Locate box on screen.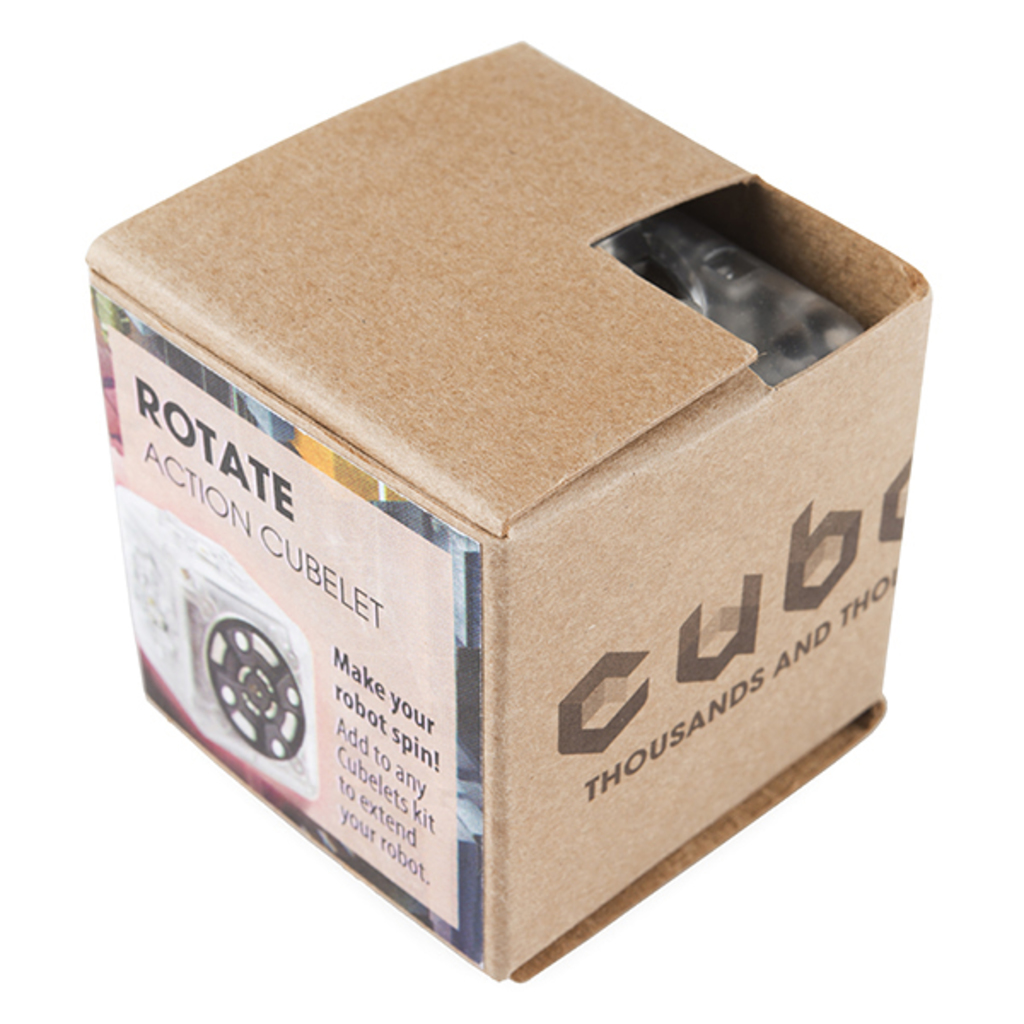
On screen at bbox(87, 39, 935, 980).
